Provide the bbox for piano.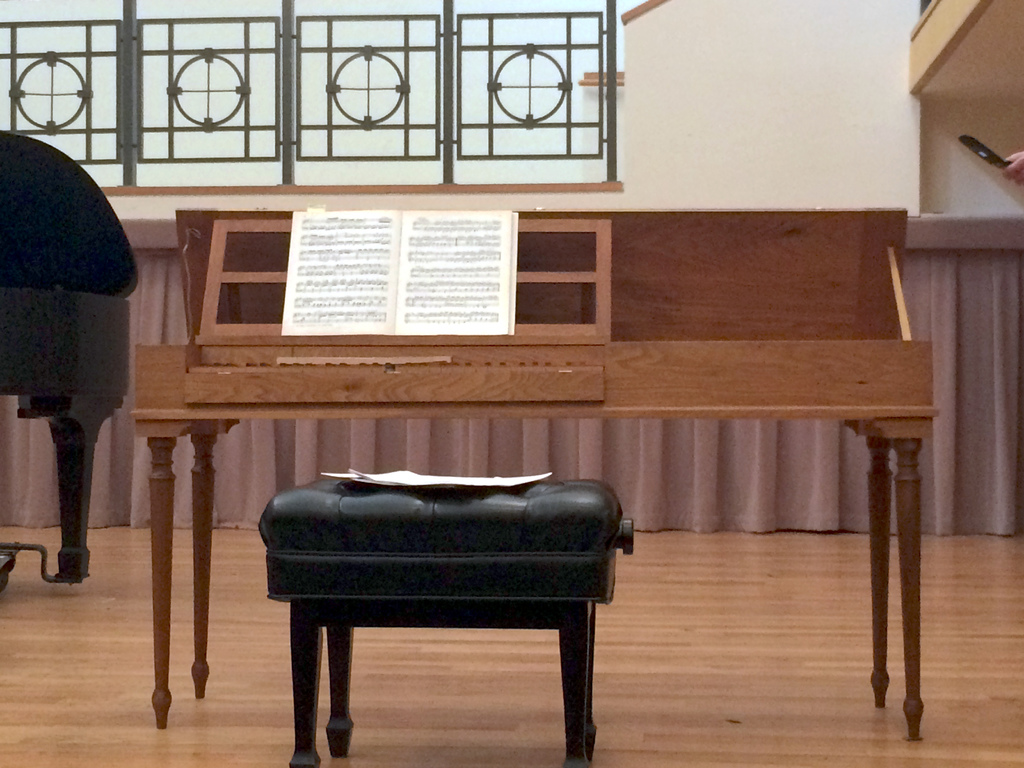
x1=126 y1=205 x2=947 y2=735.
